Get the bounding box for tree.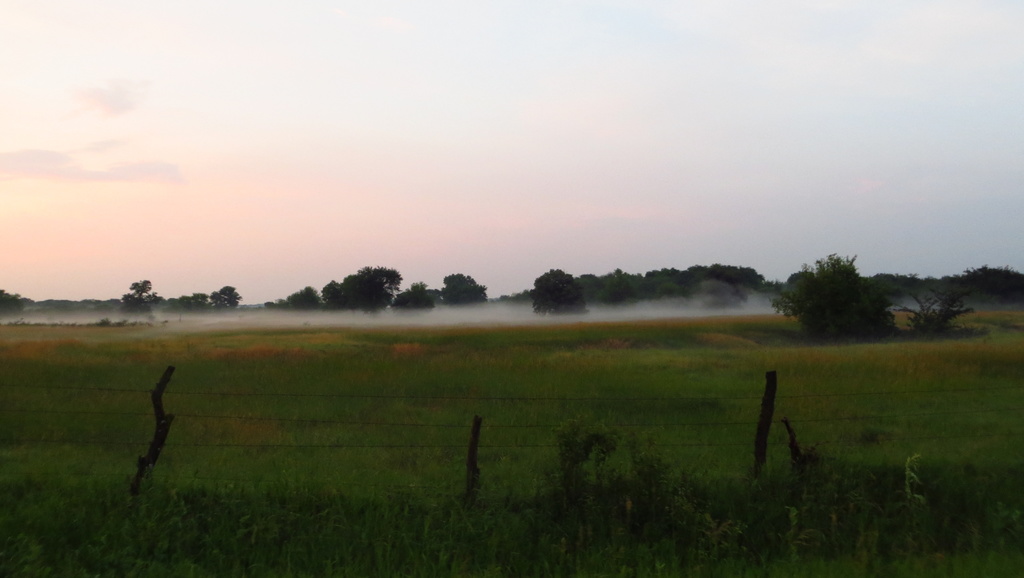
rect(395, 279, 440, 310).
